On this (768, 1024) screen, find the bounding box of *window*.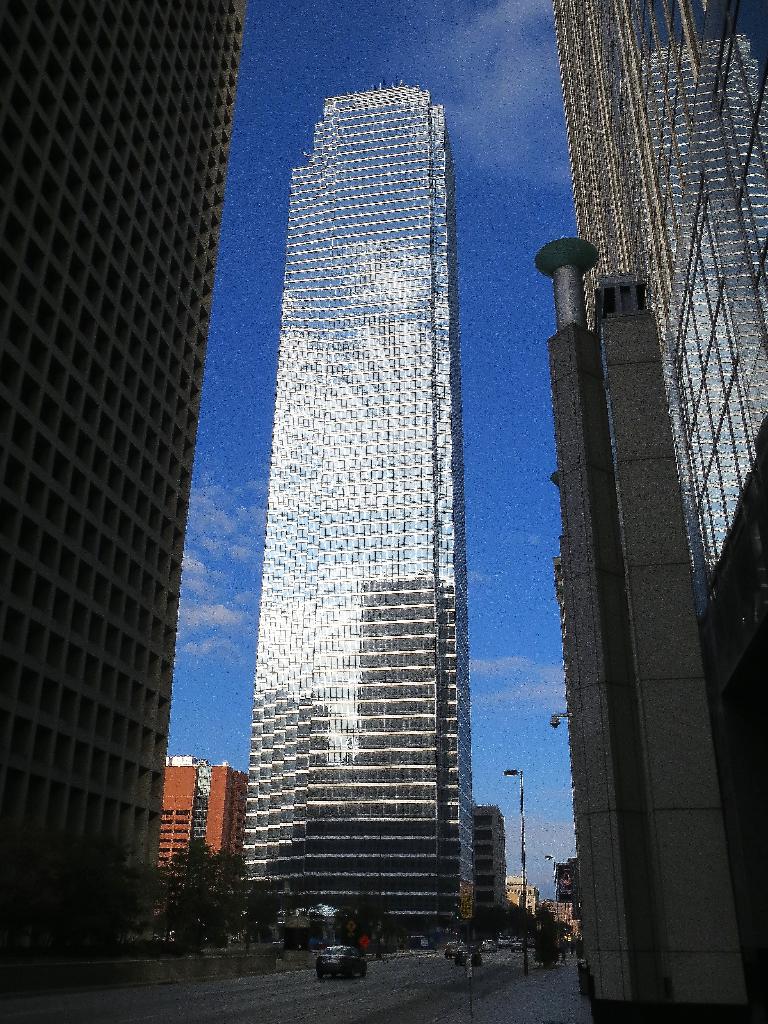
Bounding box: [left=0, top=0, right=31, bottom=32].
